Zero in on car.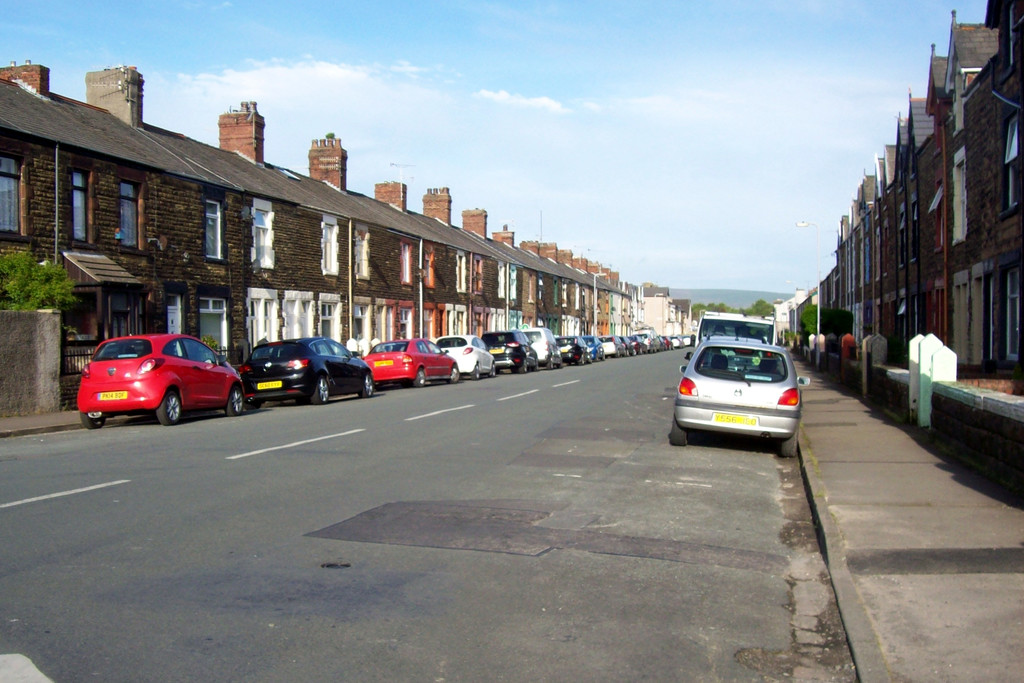
Zeroed in: (x1=477, y1=328, x2=536, y2=377).
